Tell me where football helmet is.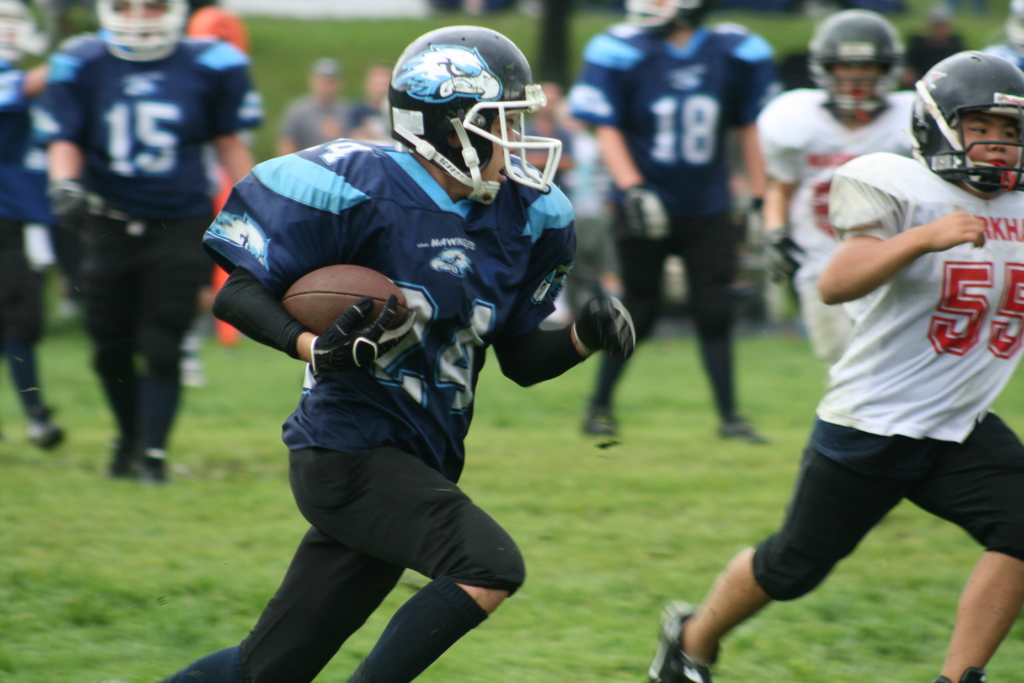
football helmet is at (x1=623, y1=0, x2=712, y2=40).
